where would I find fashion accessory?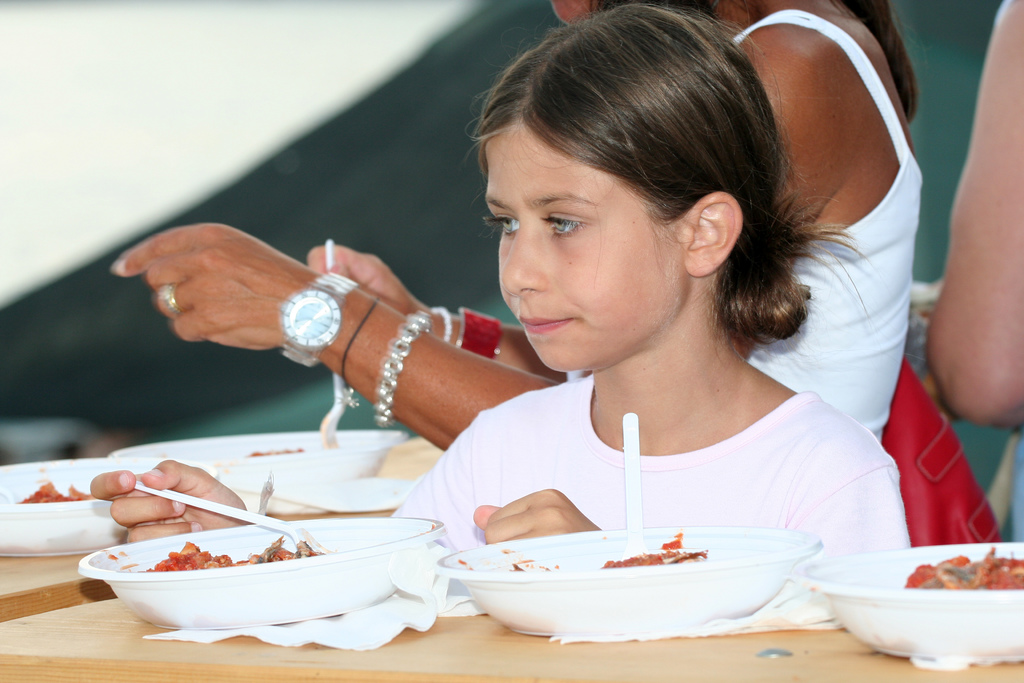
At [456,311,506,360].
